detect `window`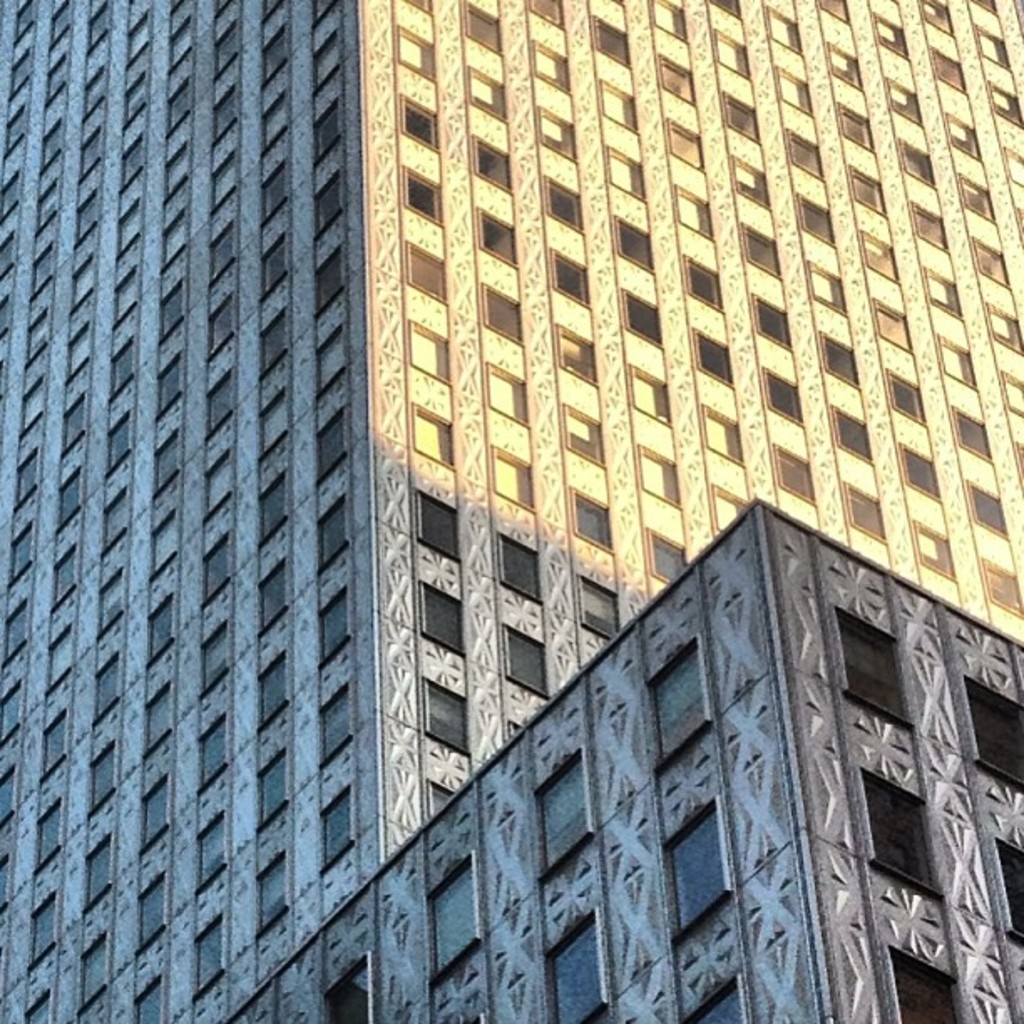
{"x1": 79, "y1": 69, "x2": 110, "y2": 120}
